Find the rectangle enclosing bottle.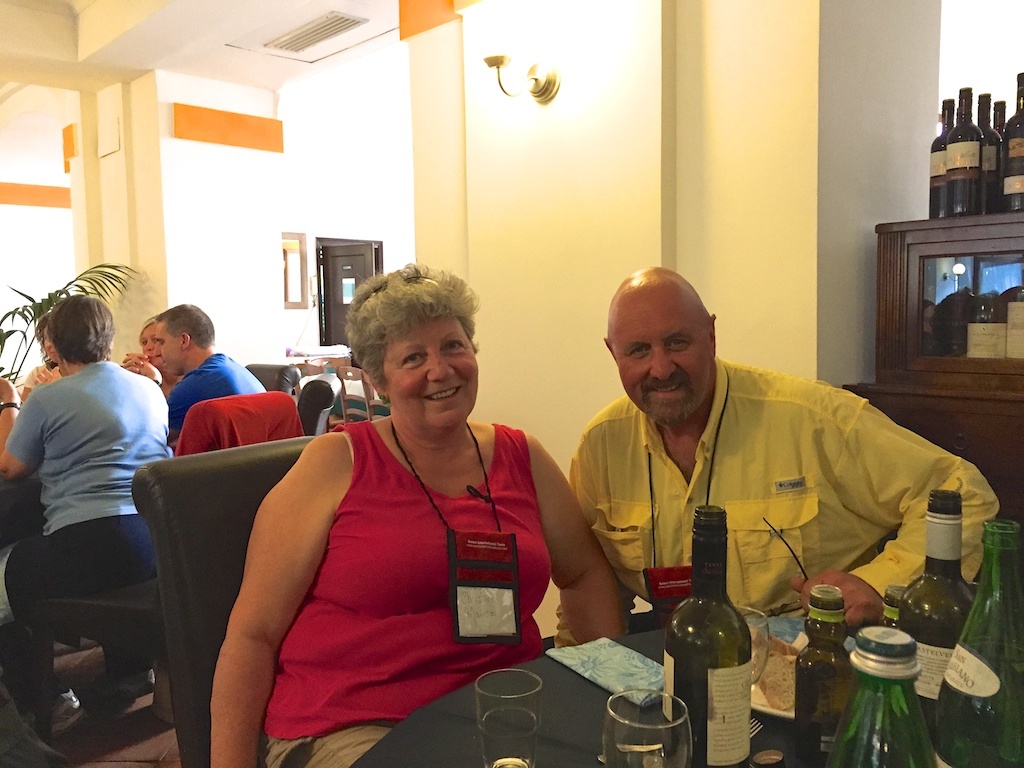
bbox=(933, 512, 1023, 762).
